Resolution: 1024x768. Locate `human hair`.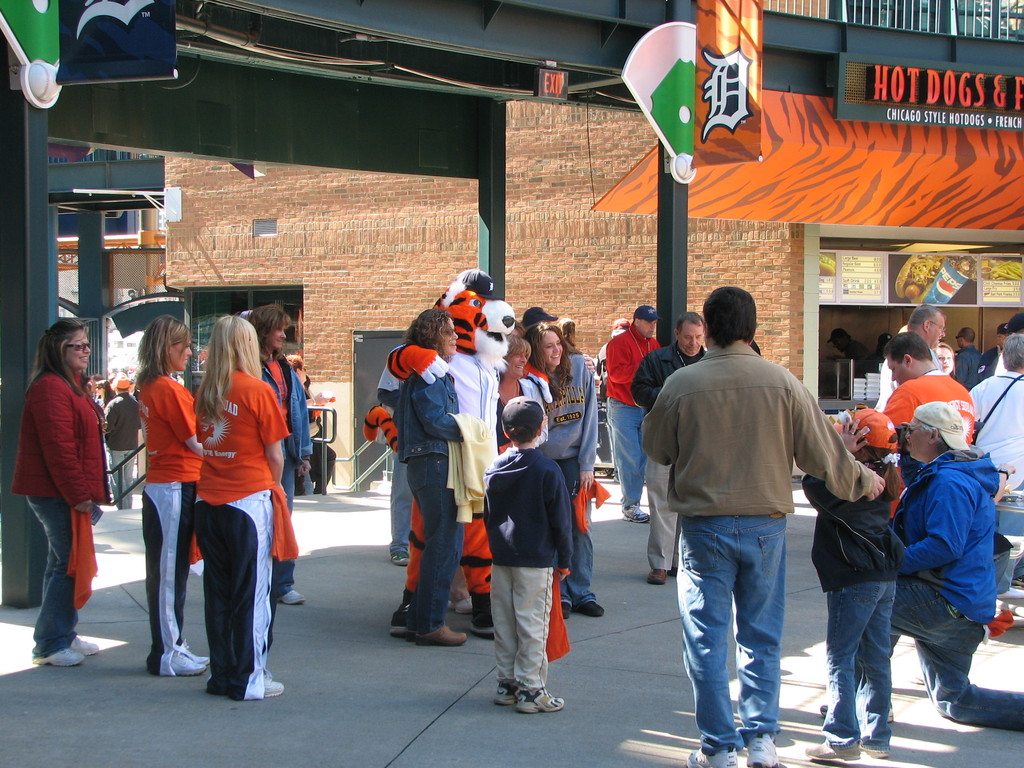
rect(29, 318, 84, 390).
